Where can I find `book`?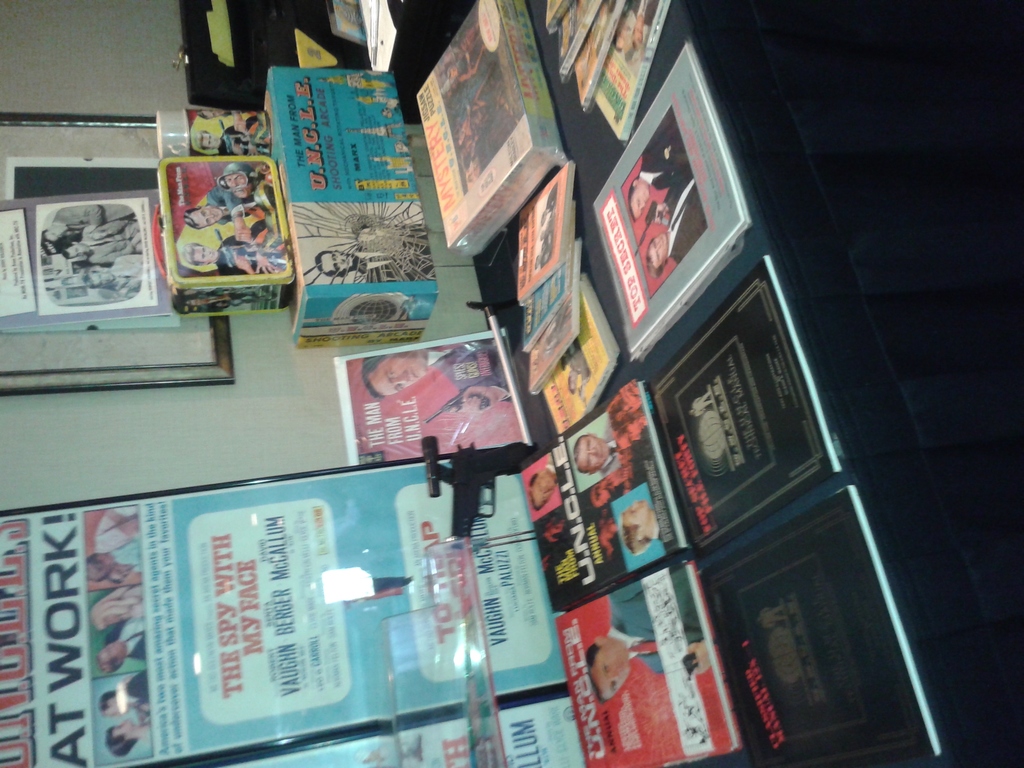
You can find it at [411,0,567,260].
